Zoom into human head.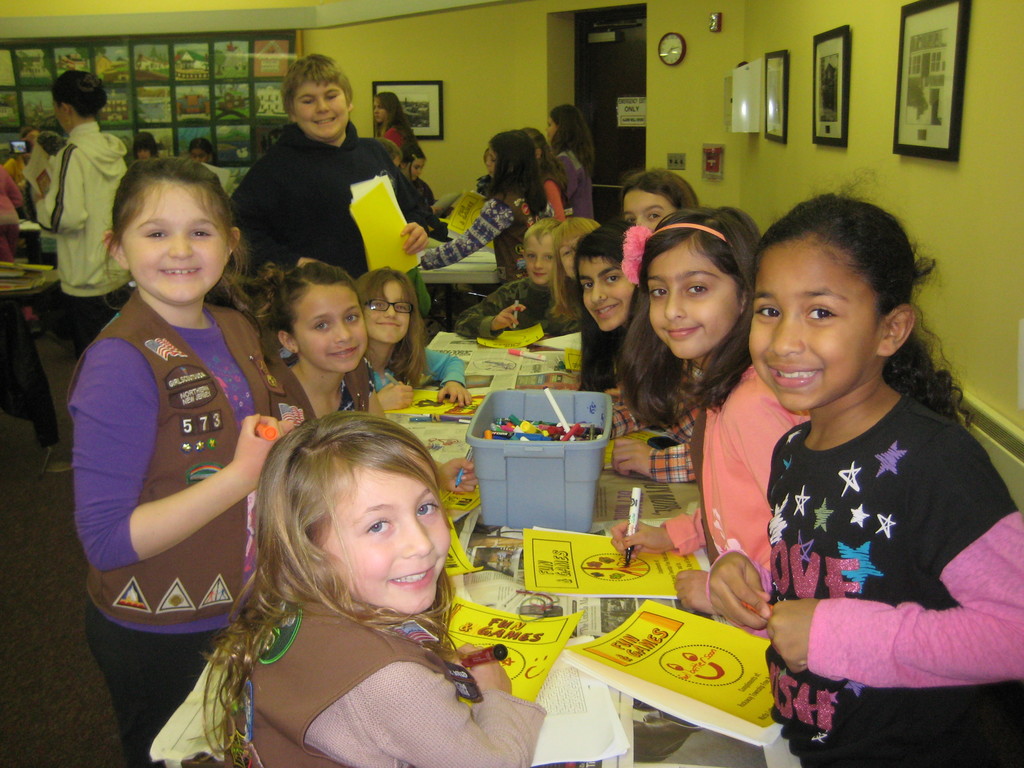
Zoom target: detection(749, 173, 936, 415).
